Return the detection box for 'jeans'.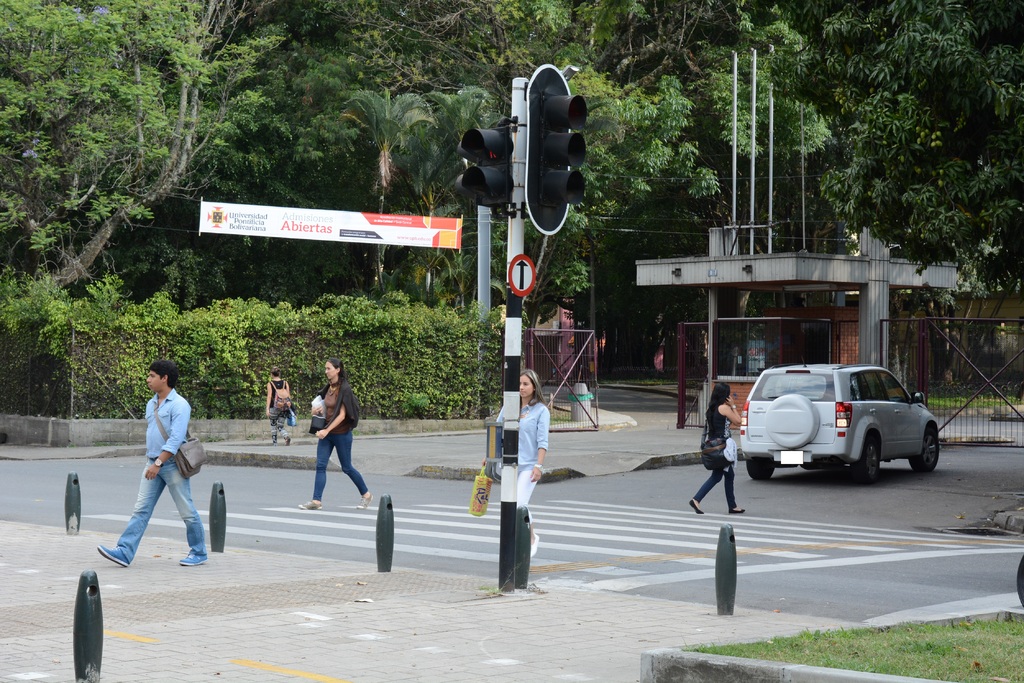
(left=692, top=467, right=733, bottom=512).
